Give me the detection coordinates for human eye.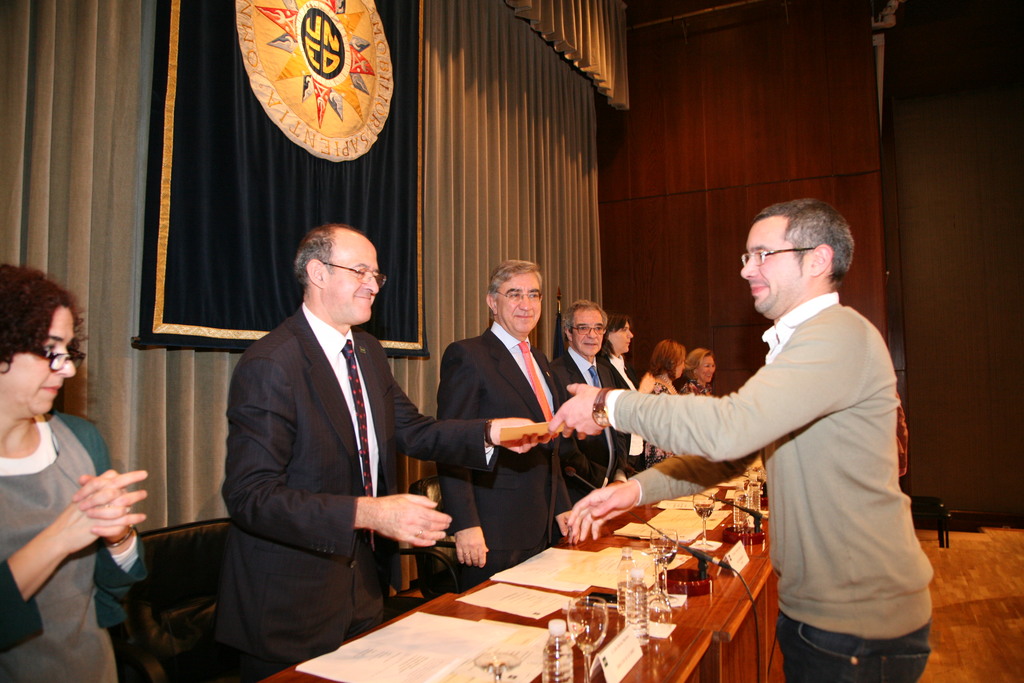
bbox(701, 361, 710, 368).
